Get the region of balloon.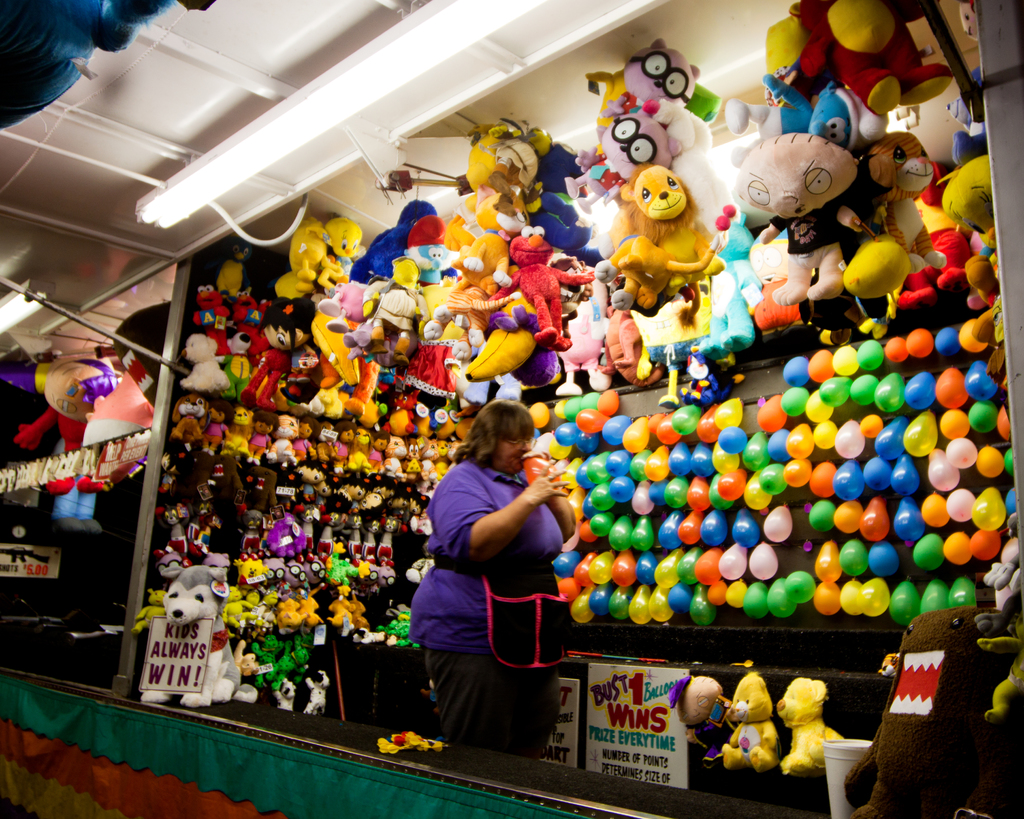
rect(787, 574, 816, 601).
